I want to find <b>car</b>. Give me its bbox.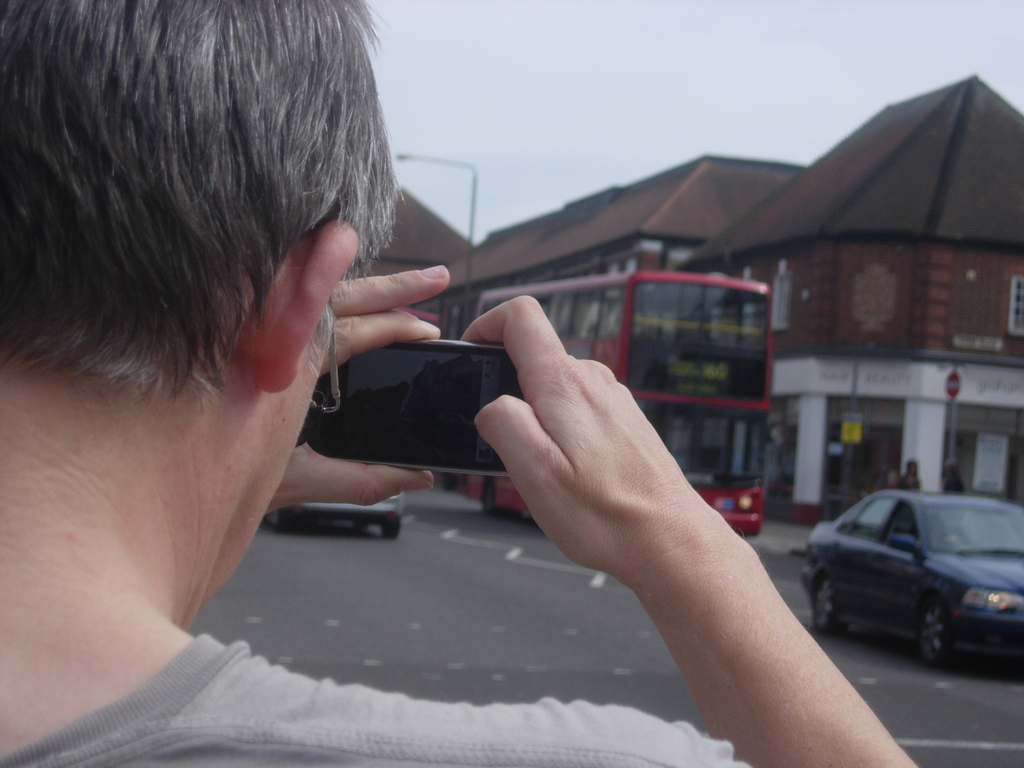
(800,488,1023,669).
